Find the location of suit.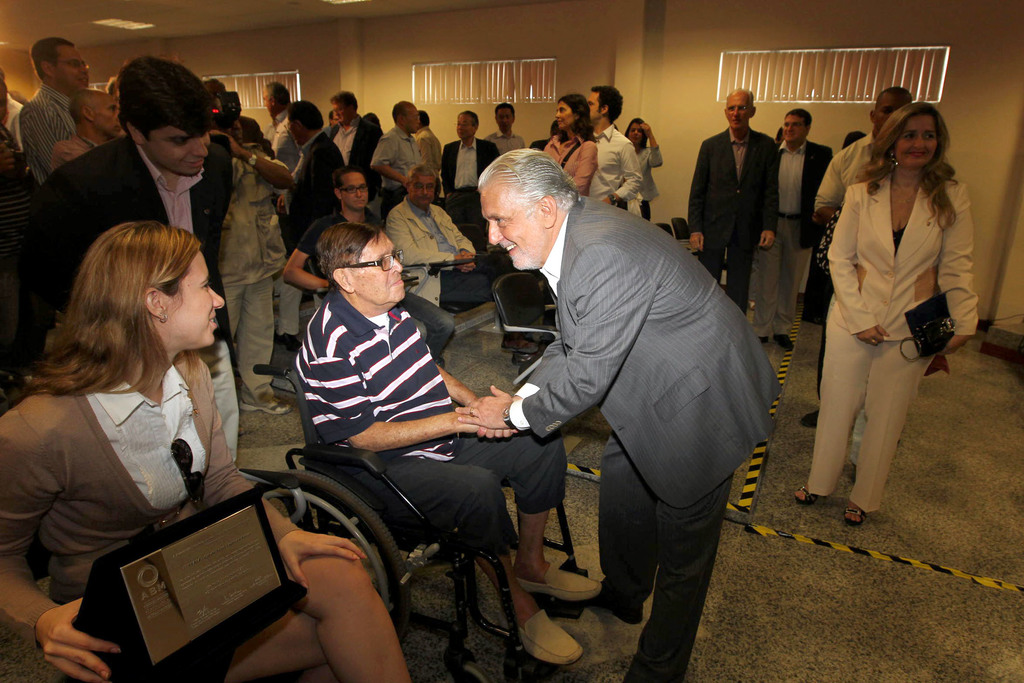
Location: 332:115:385:224.
